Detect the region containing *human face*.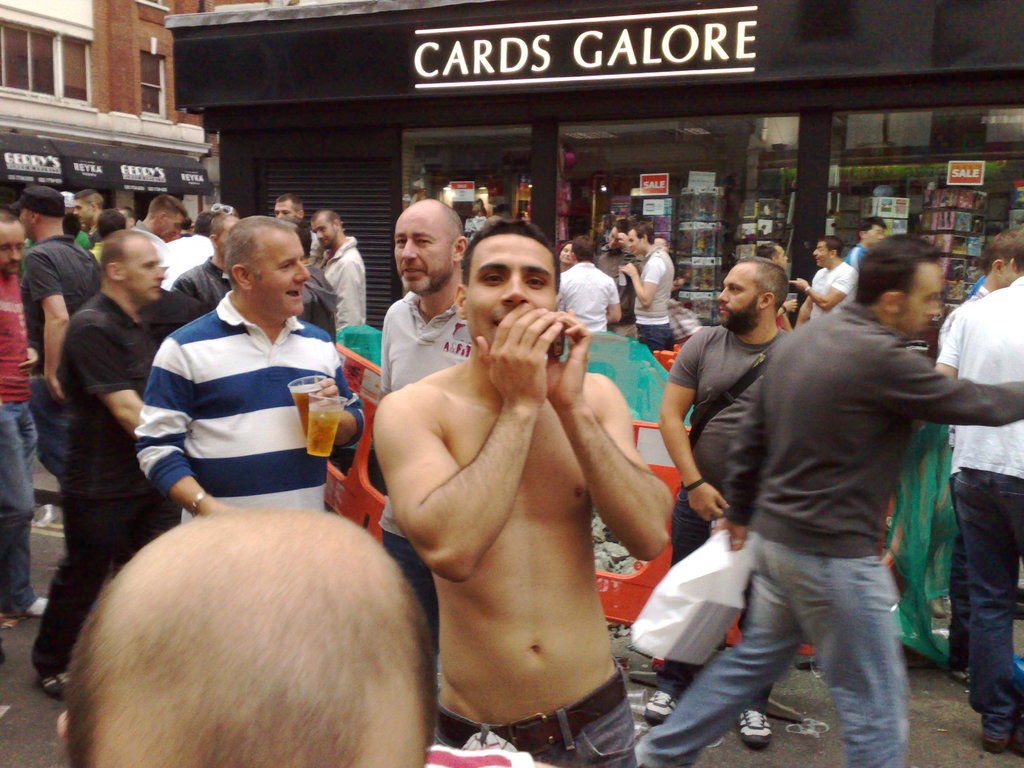
detection(865, 225, 884, 245).
